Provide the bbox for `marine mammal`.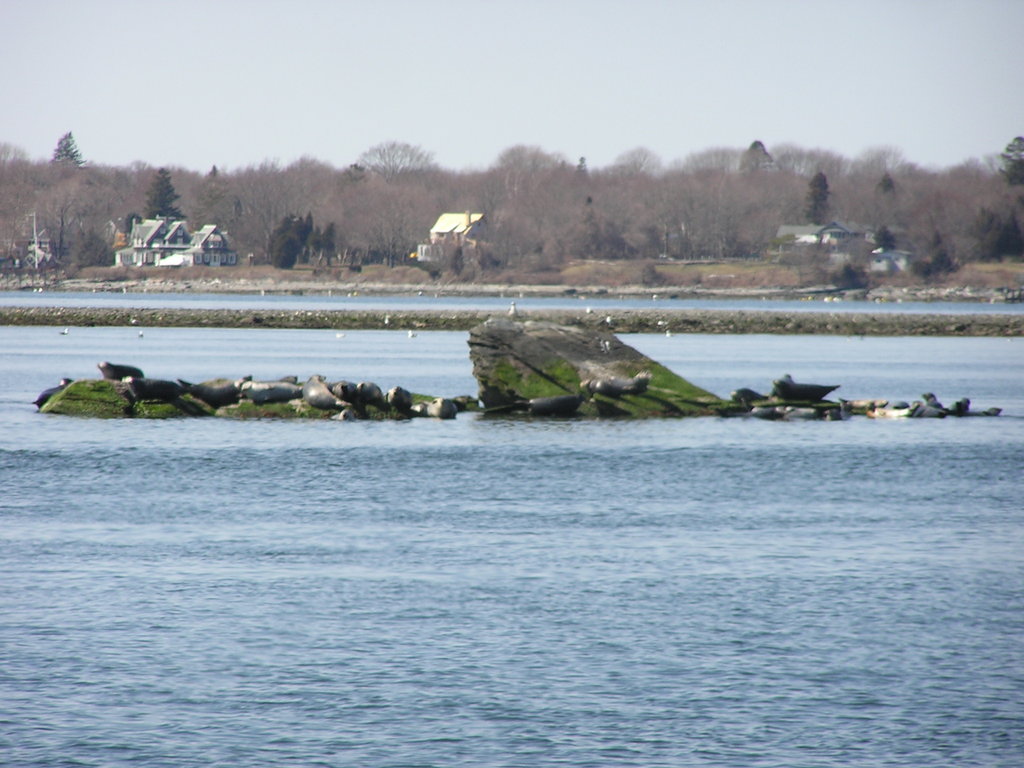
bbox=[33, 377, 75, 410].
